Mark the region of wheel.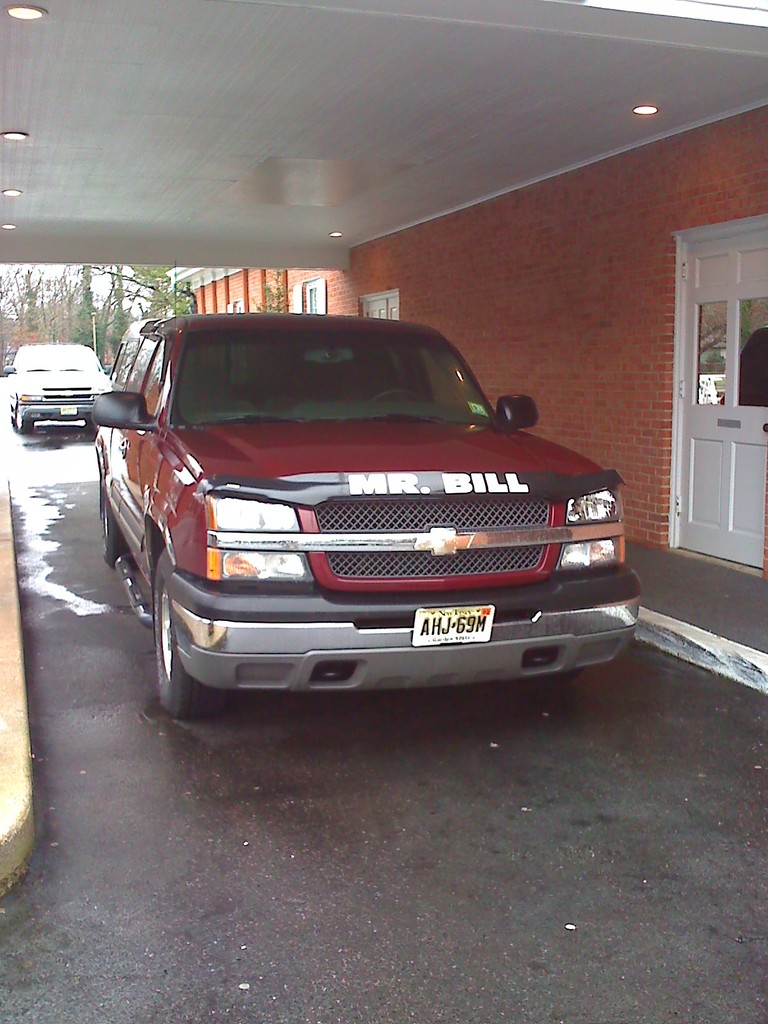
Region: <box>16,410,32,434</box>.
